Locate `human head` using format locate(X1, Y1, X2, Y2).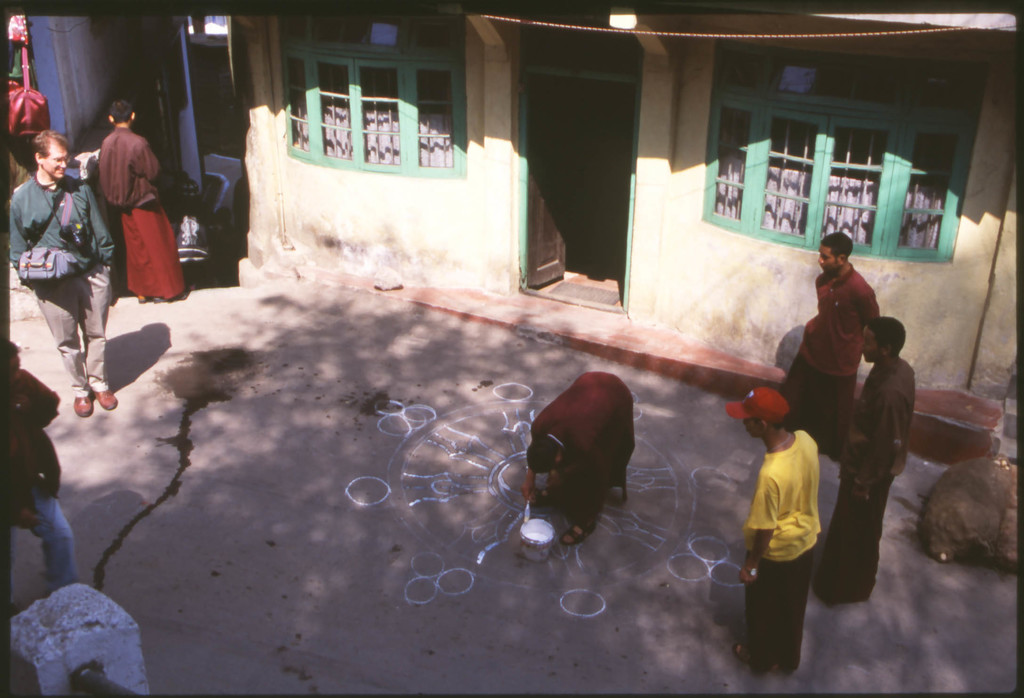
locate(817, 229, 853, 275).
